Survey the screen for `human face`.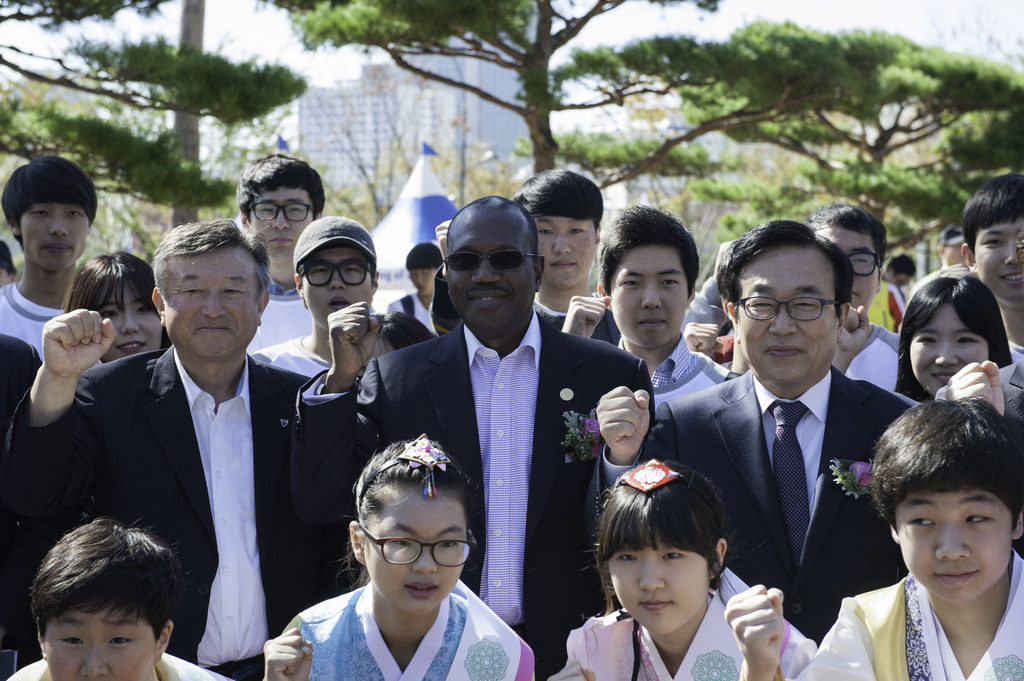
Survey found: region(362, 487, 478, 616).
